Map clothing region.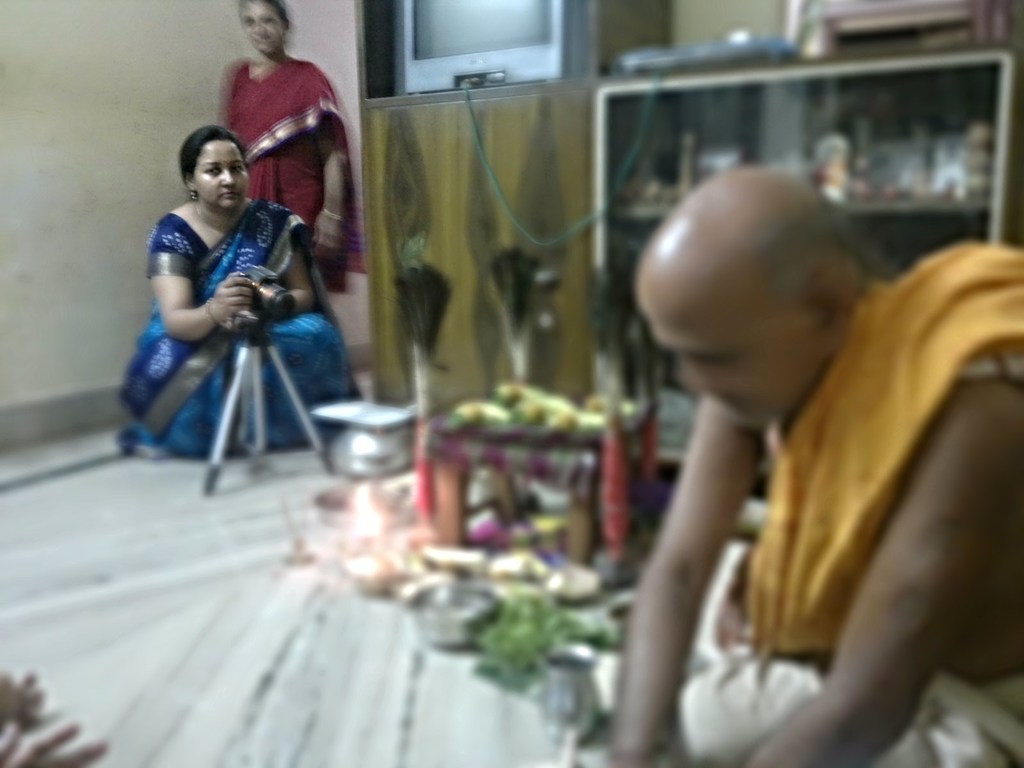
Mapped to 118,197,351,447.
